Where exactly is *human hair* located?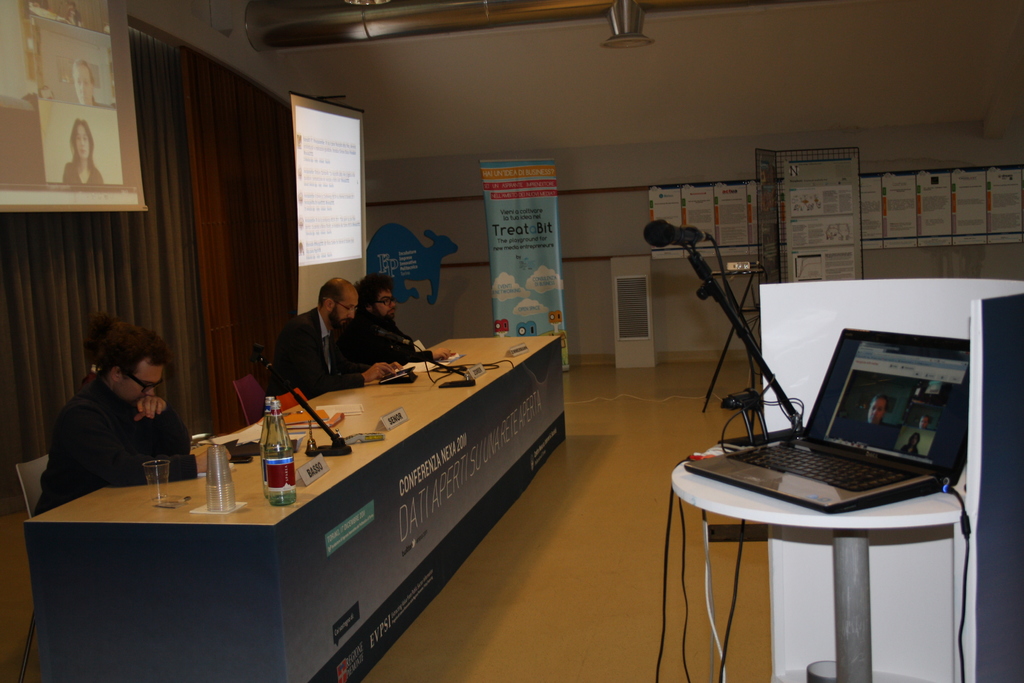
Its bounding box is rect(75, 56, 96, 83).
